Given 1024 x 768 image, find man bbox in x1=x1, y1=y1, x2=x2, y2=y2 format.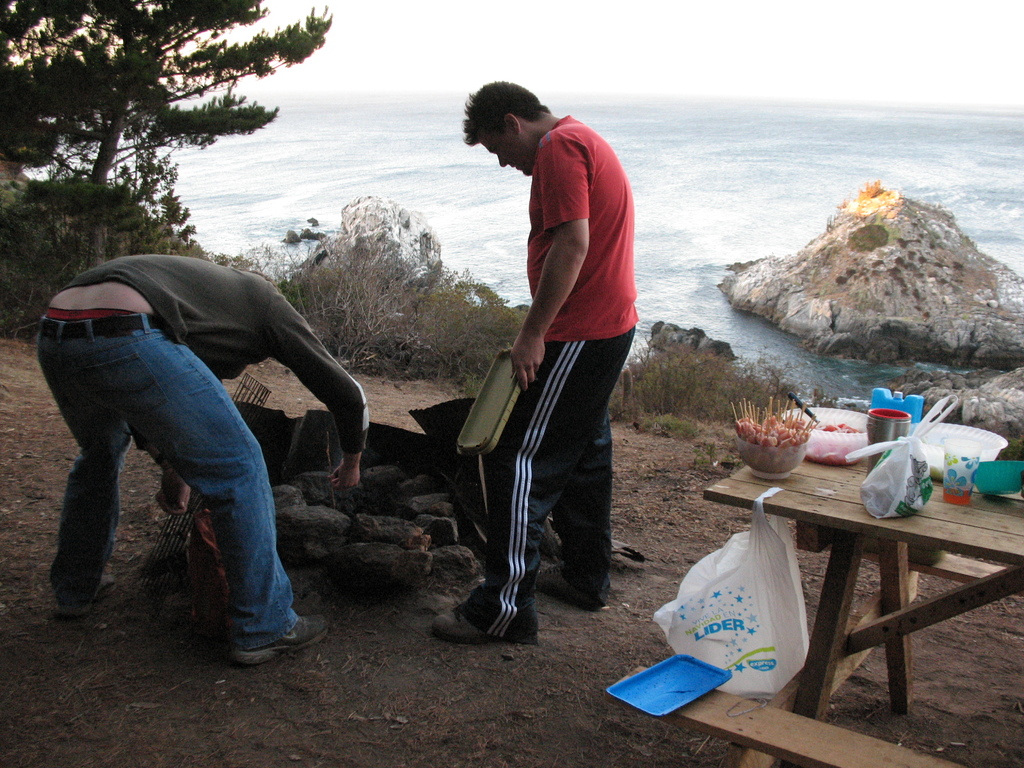
x1=442, y1=80, x2=654, y2=629.
